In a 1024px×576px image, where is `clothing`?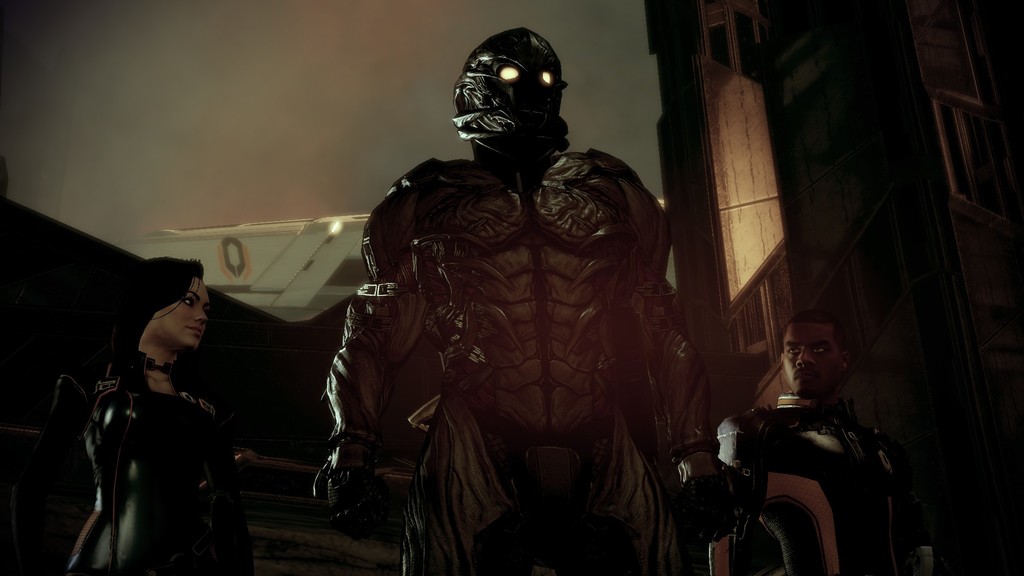
(717, 396, 917, 575).
